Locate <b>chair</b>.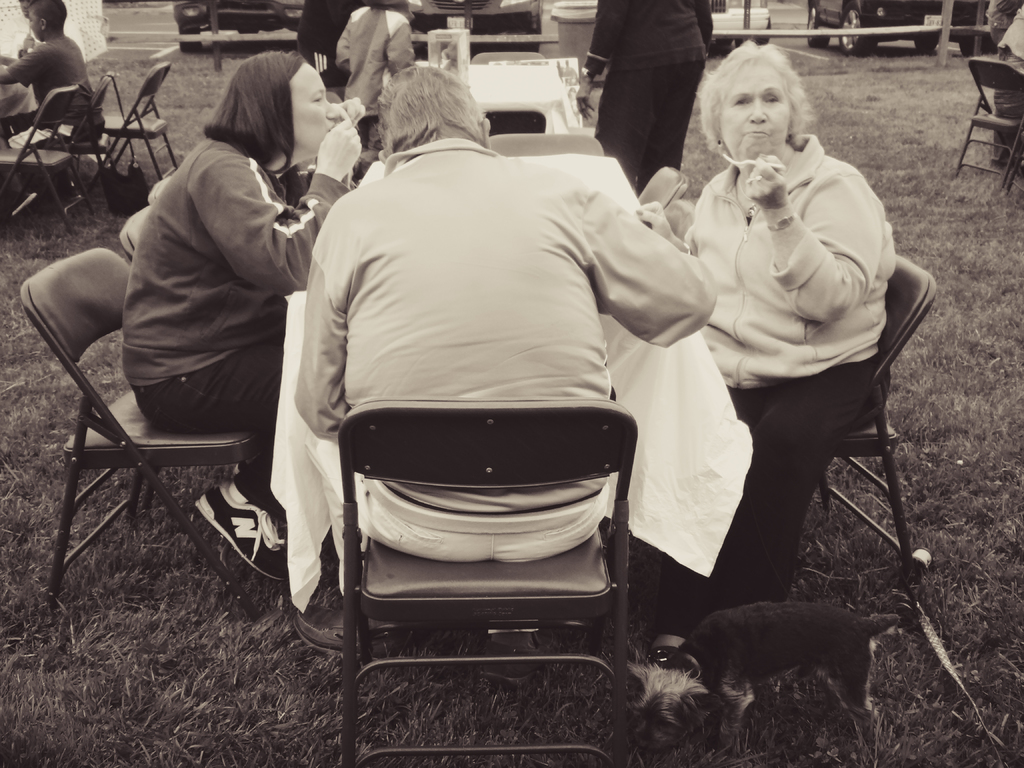
Bounding box: region(636, 164, 688, 214).
